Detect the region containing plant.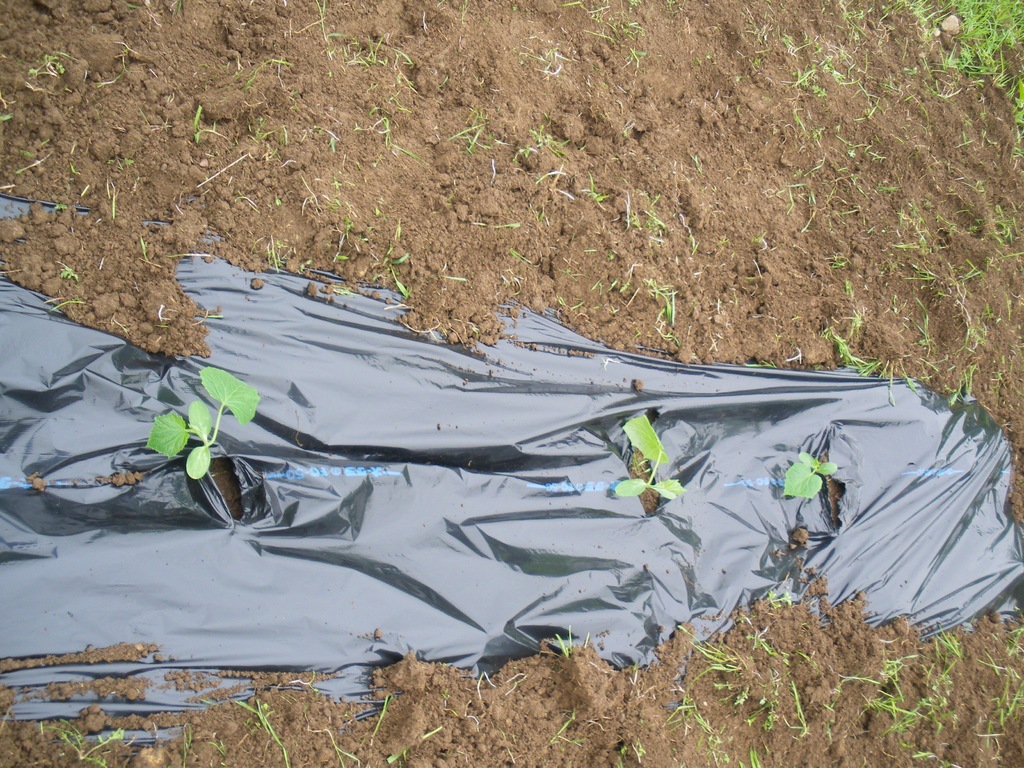
<bbox>104, 159, 125, 175</bbox>.
